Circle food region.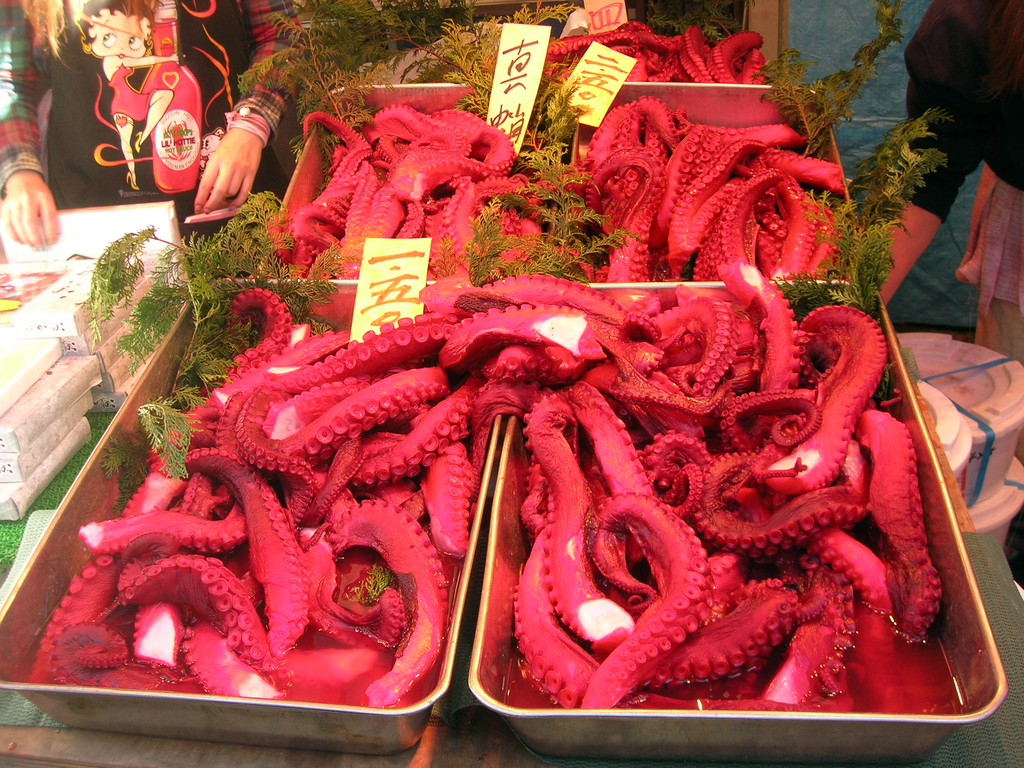
Region: BBox(584, 495, 712, 703).
